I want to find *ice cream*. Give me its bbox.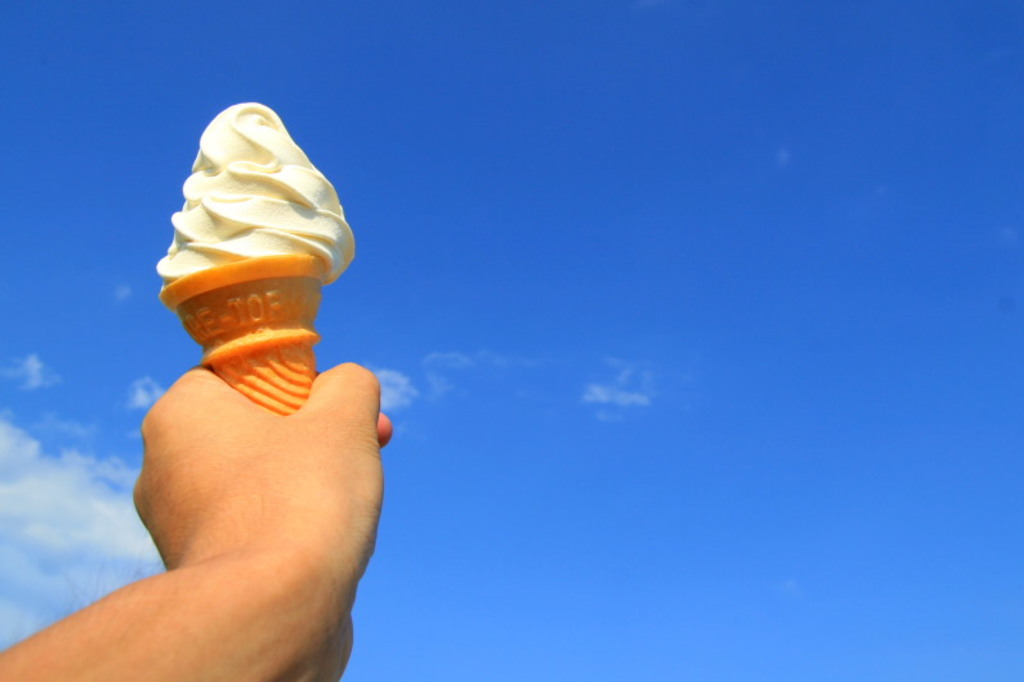
146,96,353,363.
